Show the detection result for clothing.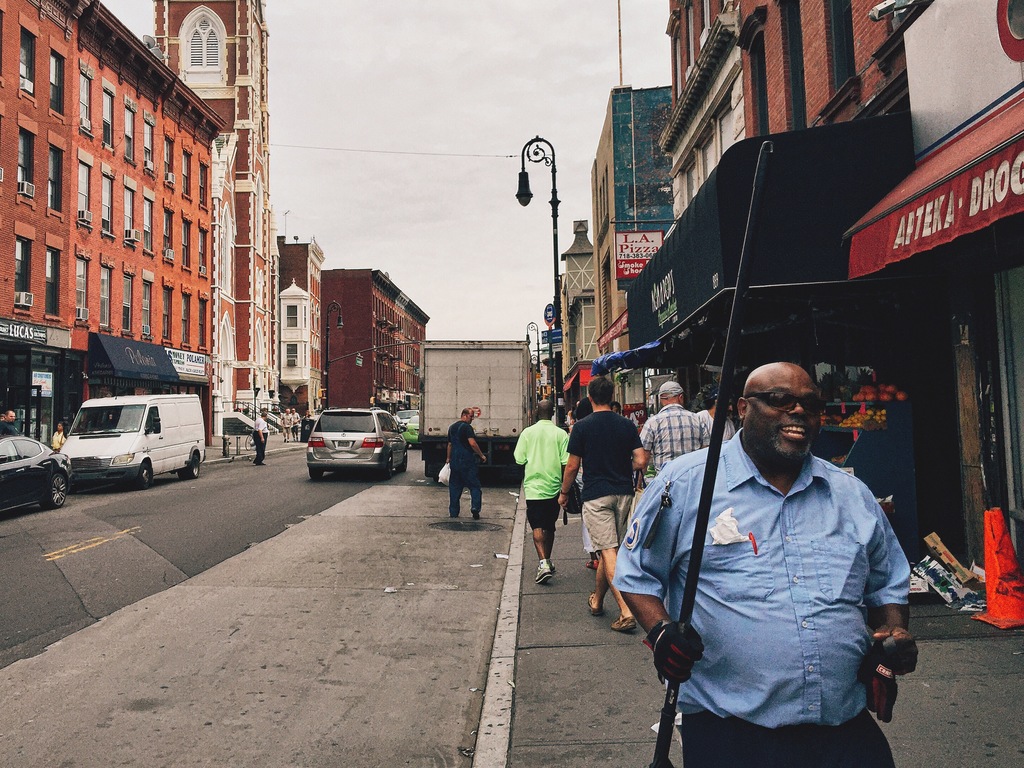
[566,410,641,553].
